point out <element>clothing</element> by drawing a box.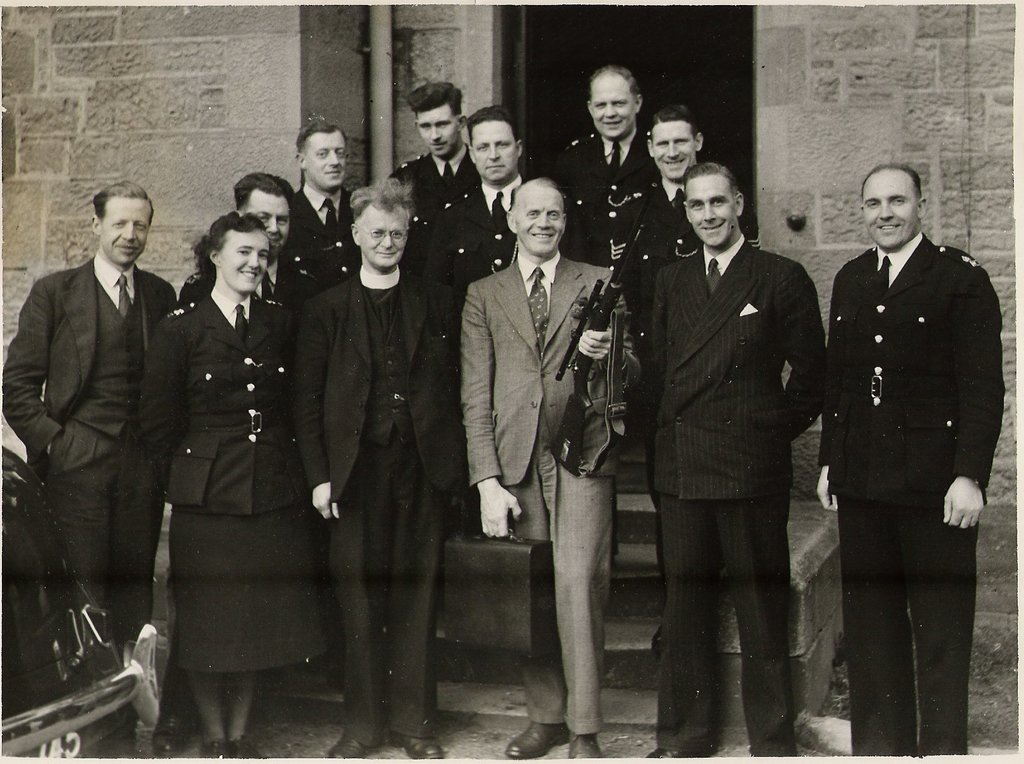
[141, 284, 328, 676].
